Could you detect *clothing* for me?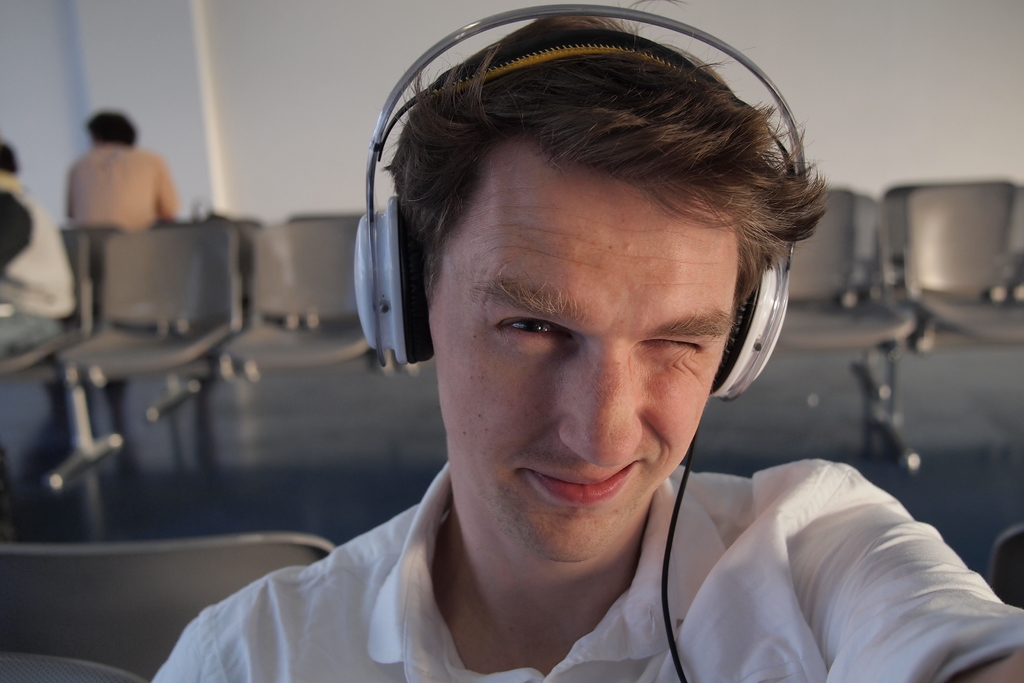
Detection result: 67,145,175,222.
